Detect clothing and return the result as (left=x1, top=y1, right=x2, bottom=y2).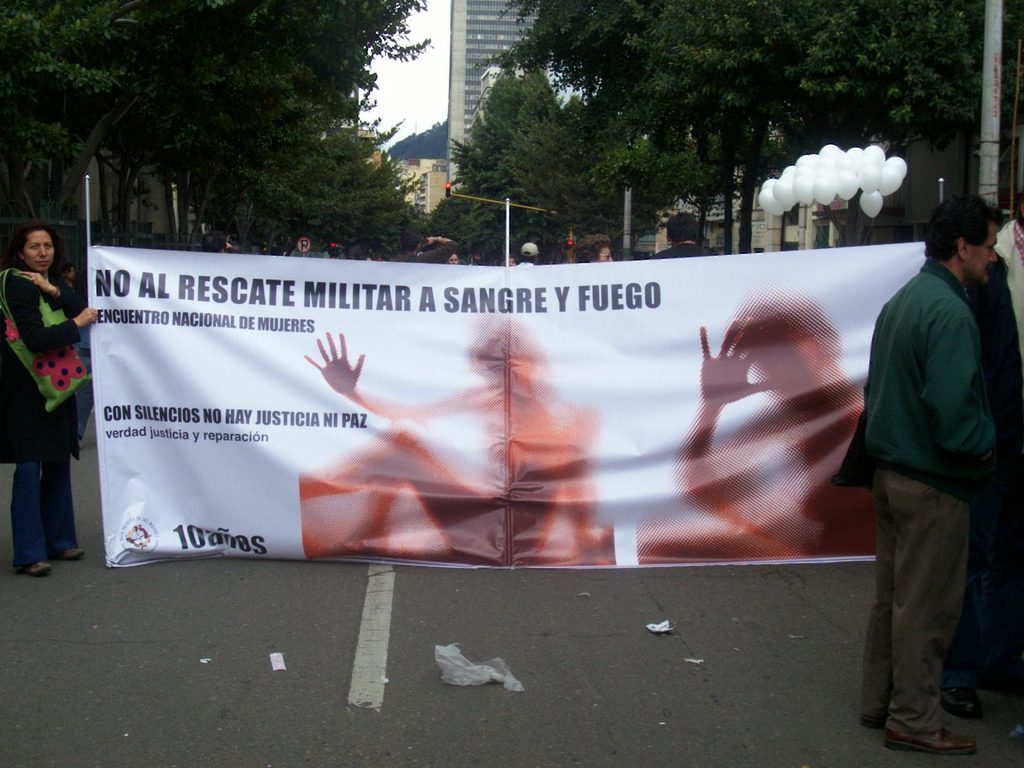
(left=0, top=270, right=89, bottom=573).
